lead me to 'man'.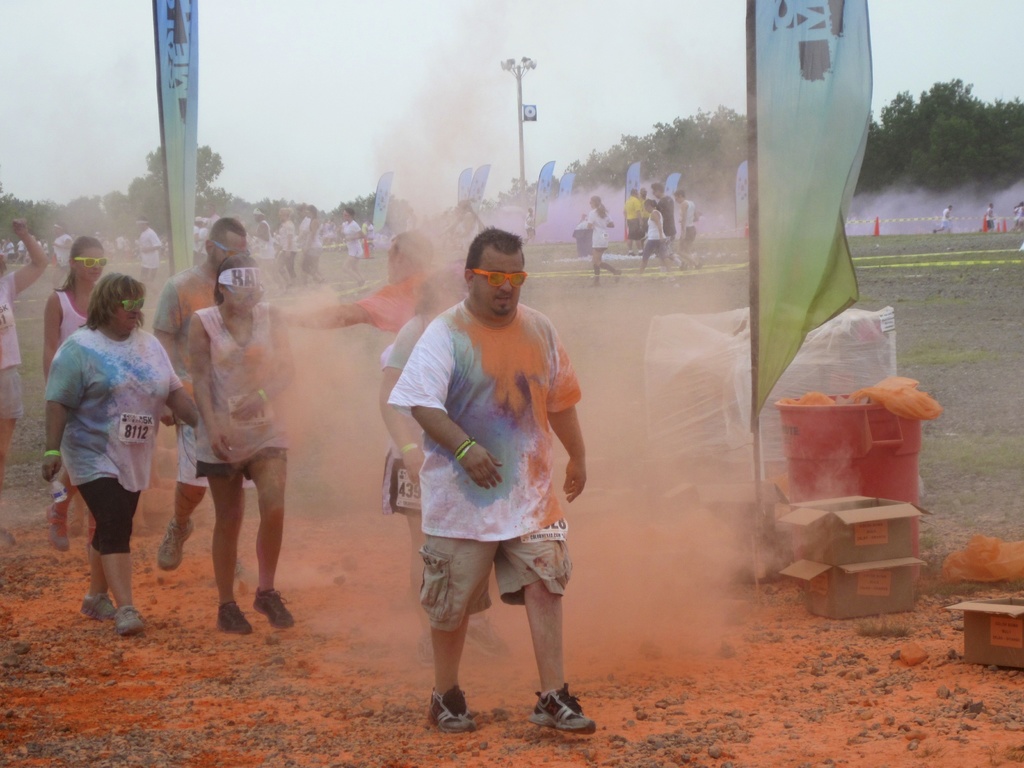
Lead to <bbox>675, 189, 706, 280</bbox>.
